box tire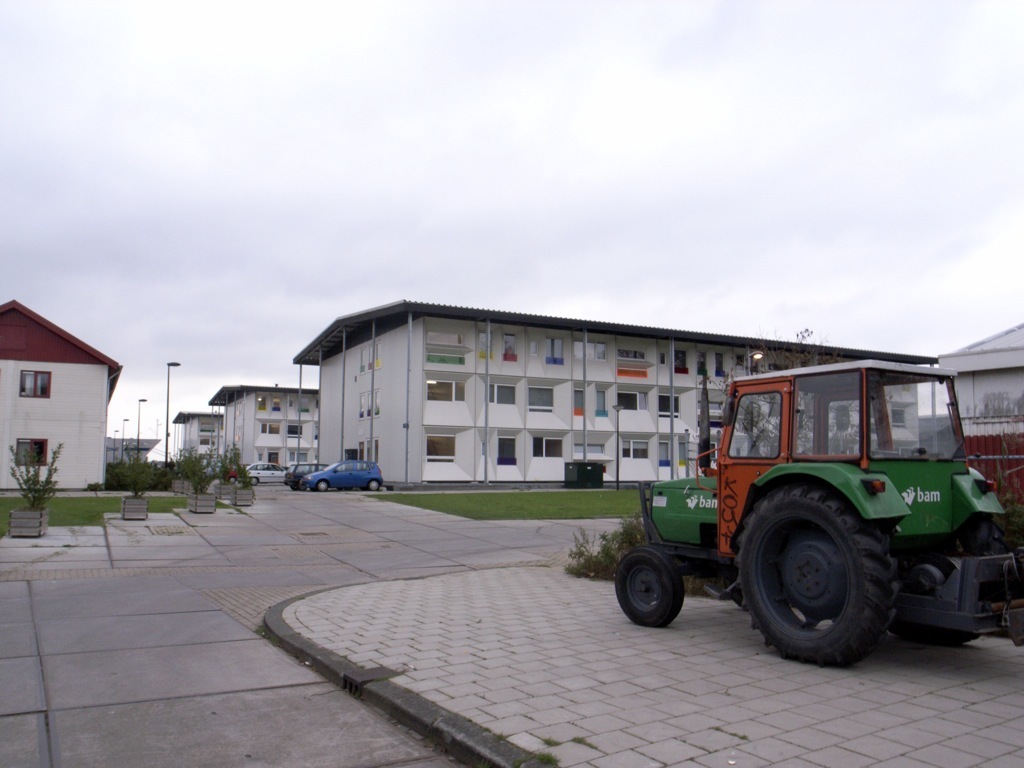
bbox=(229, 478, 234, 482)
